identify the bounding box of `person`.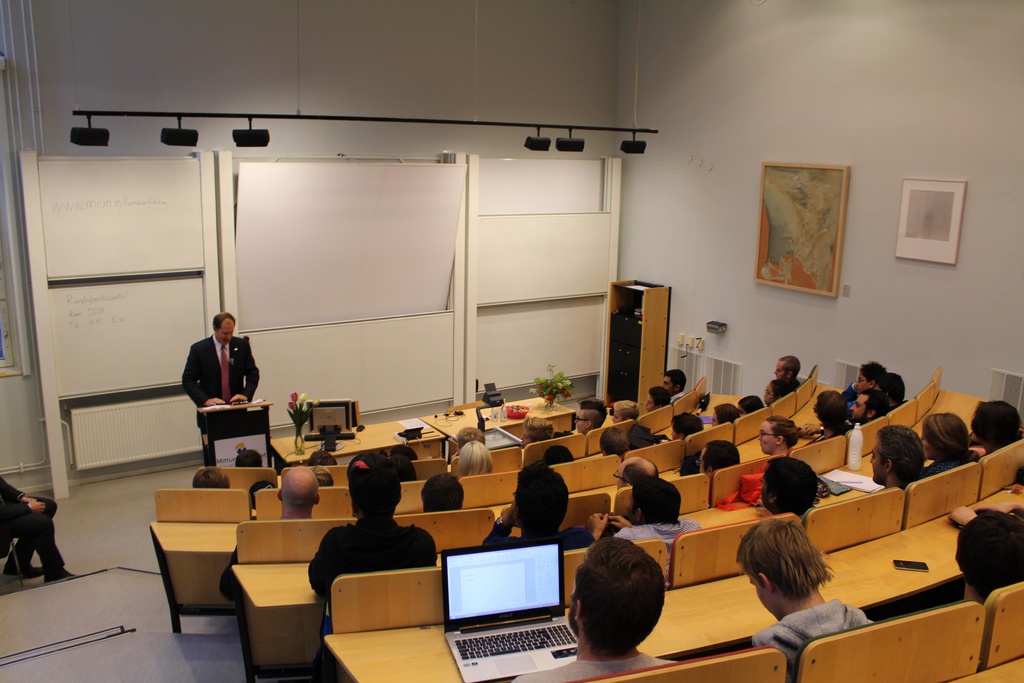
region(671, 411, 705, 439).
